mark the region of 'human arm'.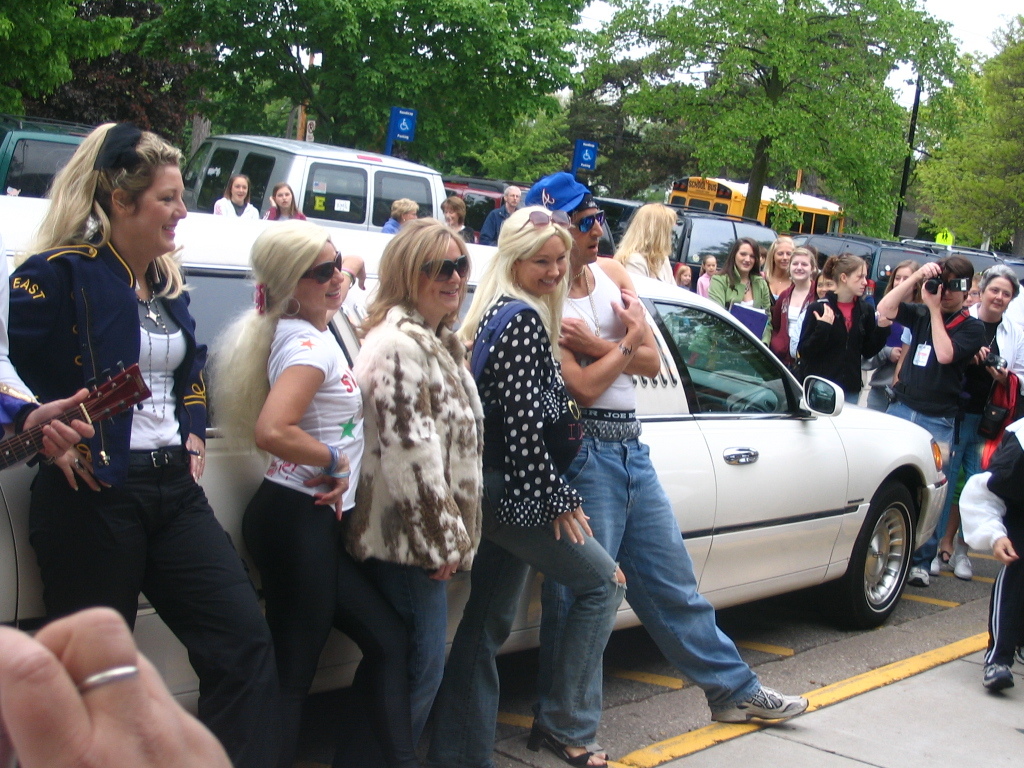
Region: [left=254, top=336, right=355, bottom=521].
